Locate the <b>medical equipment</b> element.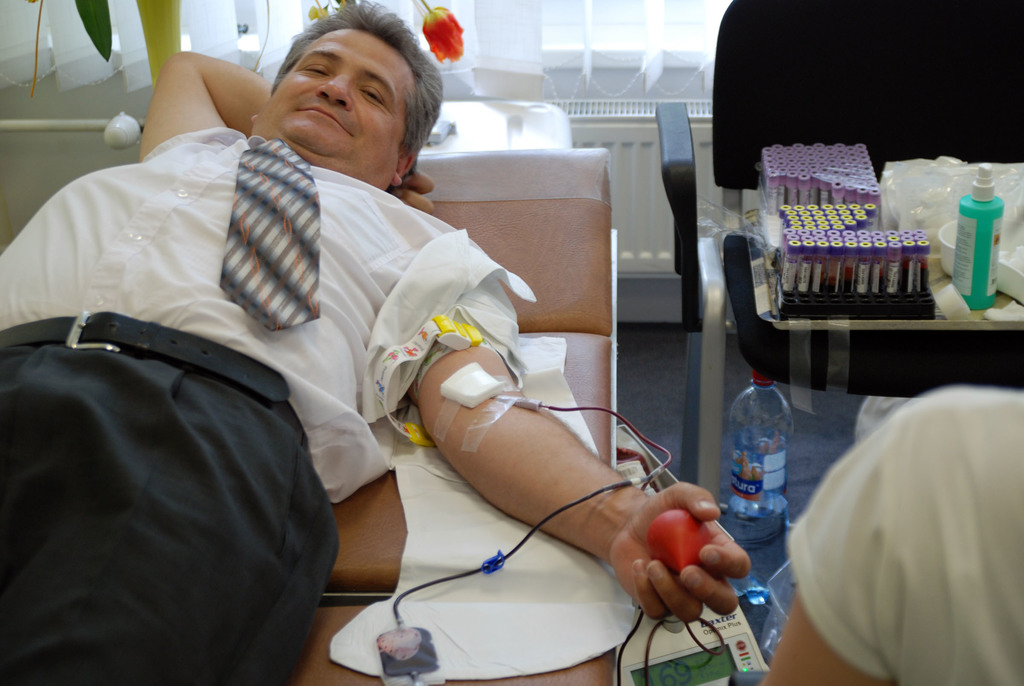
Element bbox: bbox=[608, 423, 671, 493].
